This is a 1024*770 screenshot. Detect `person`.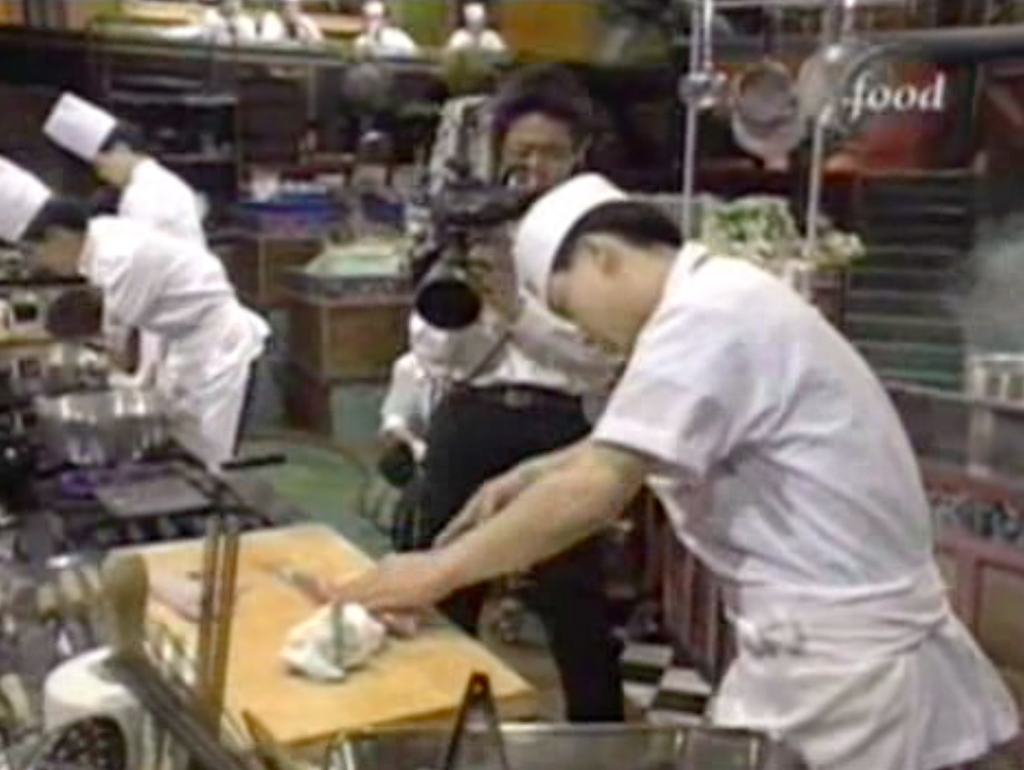
rect(0, 154, 272, 469).
